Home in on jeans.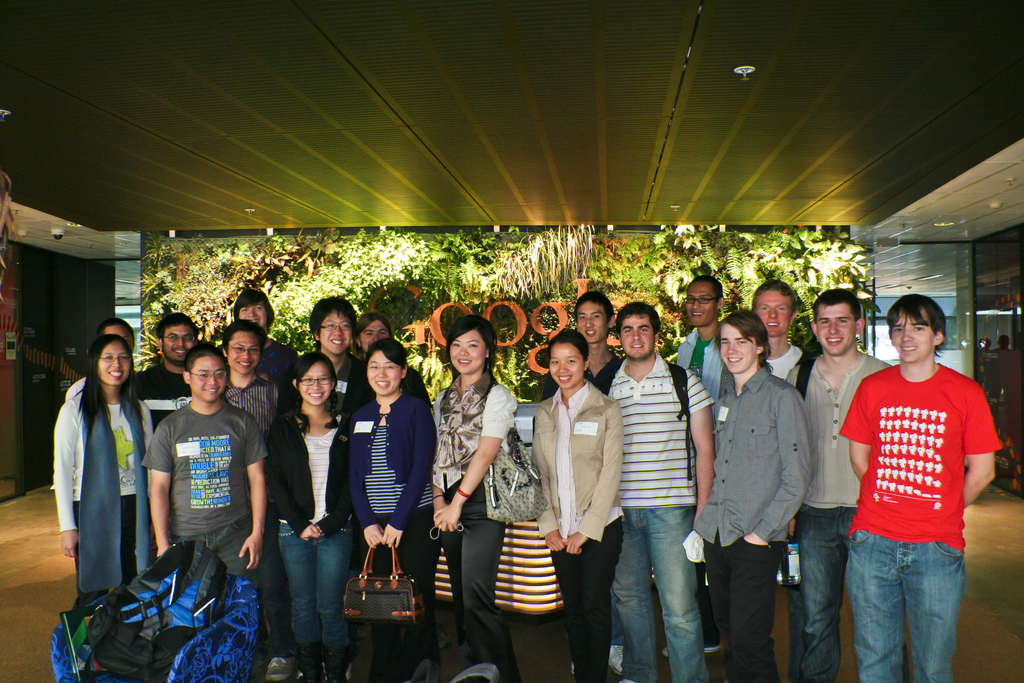
Homed in at bbox=(279, 522, 355, 682).
